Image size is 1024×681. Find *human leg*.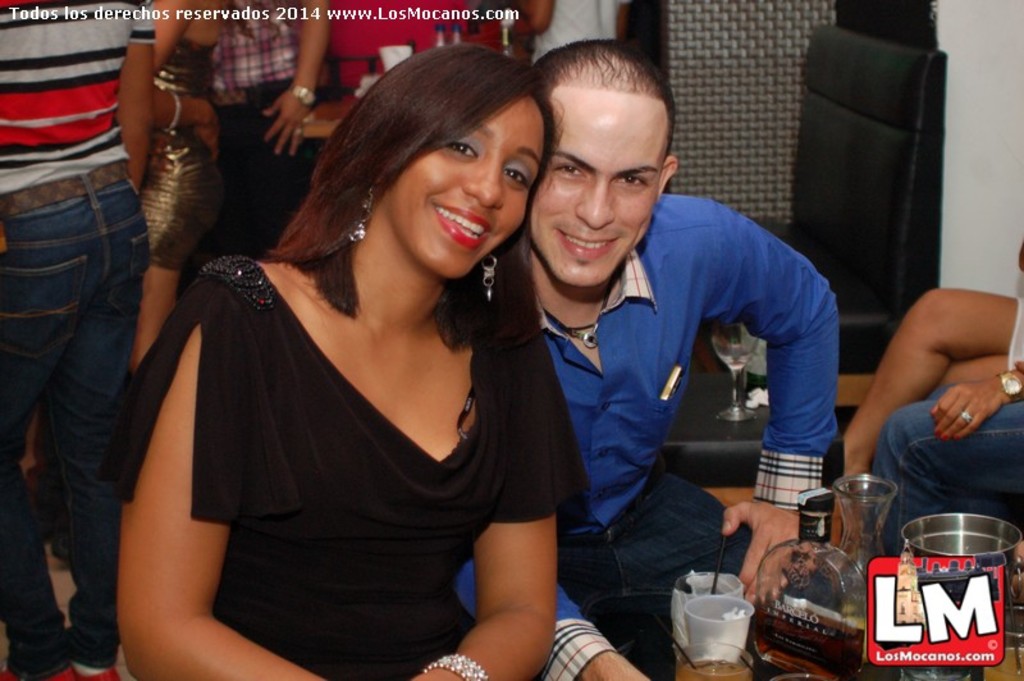
541:544:669:680.
